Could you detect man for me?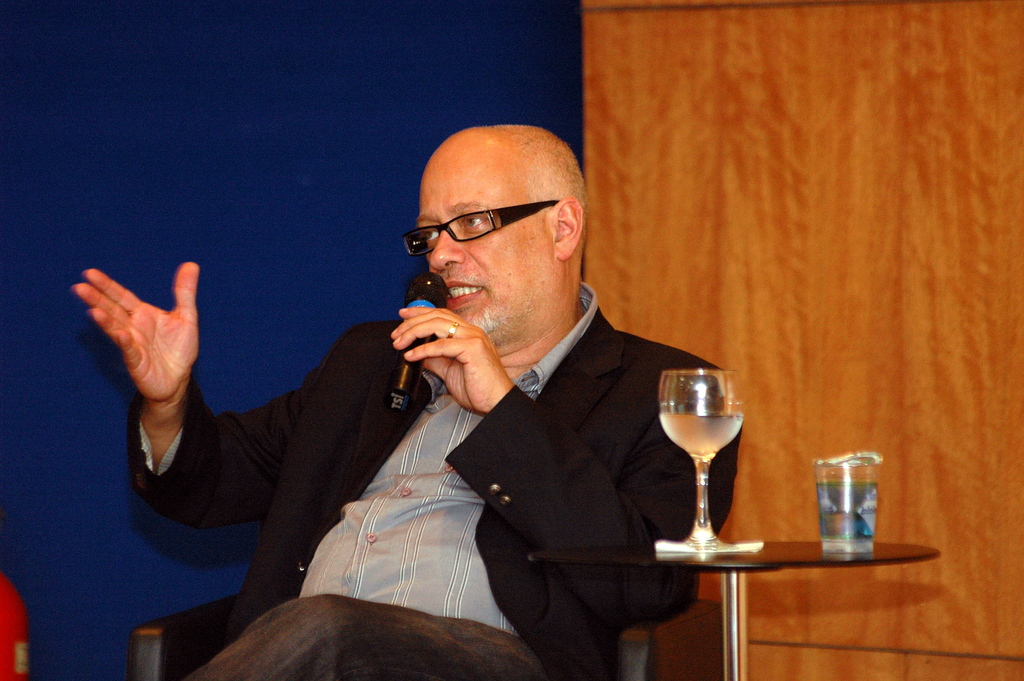
Detection result: 68:117:765:680.
